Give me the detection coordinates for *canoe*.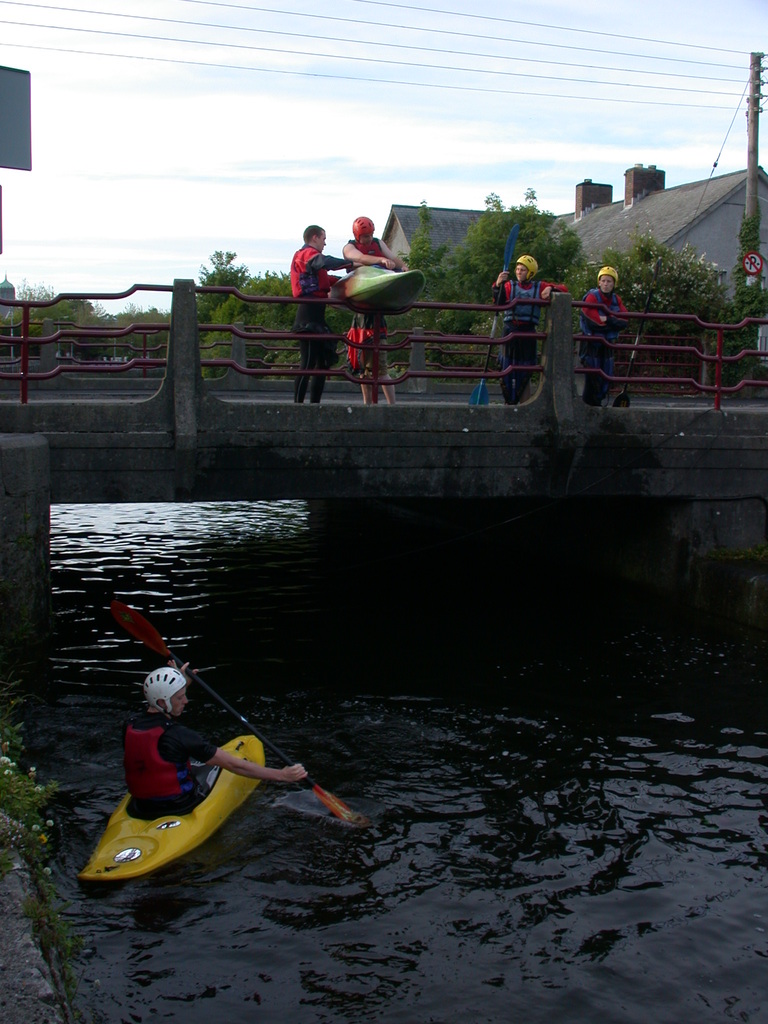
box(79, 732, 256, 883).
